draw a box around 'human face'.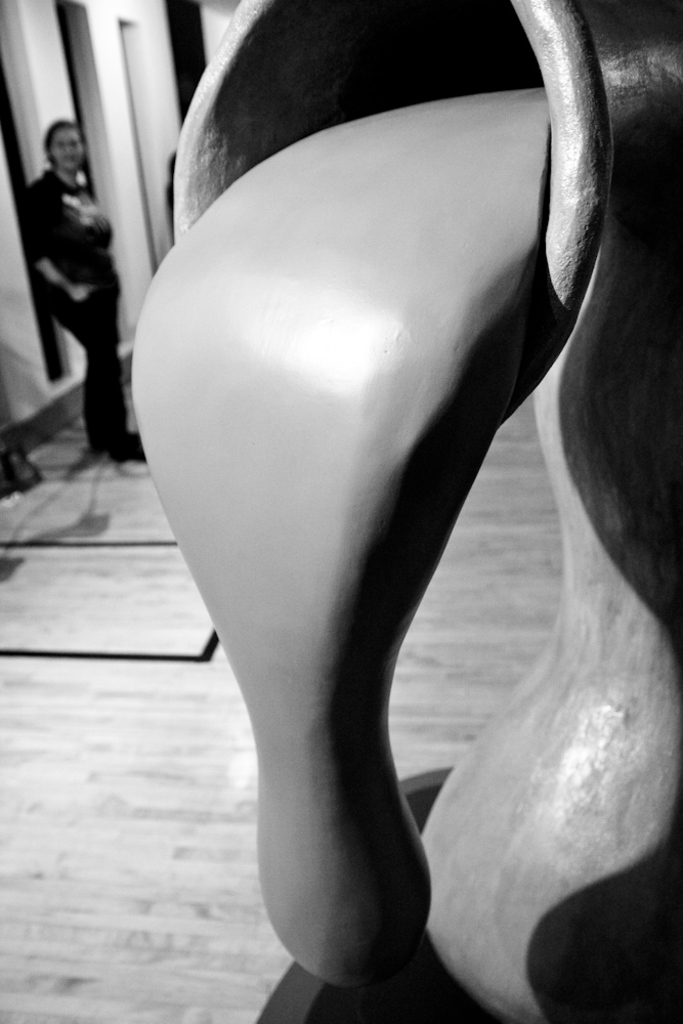
(left=52, top=130, right=83, bottom=168).
